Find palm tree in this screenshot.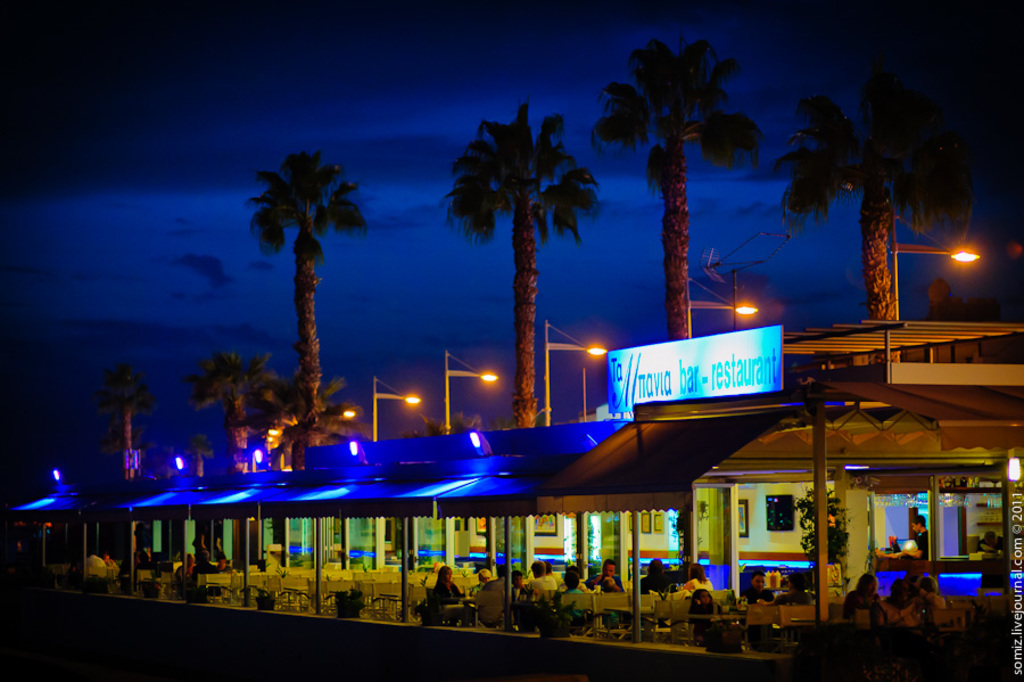
The bounding box for palm tree is left=199, top=362, right=297, bottom=487.
